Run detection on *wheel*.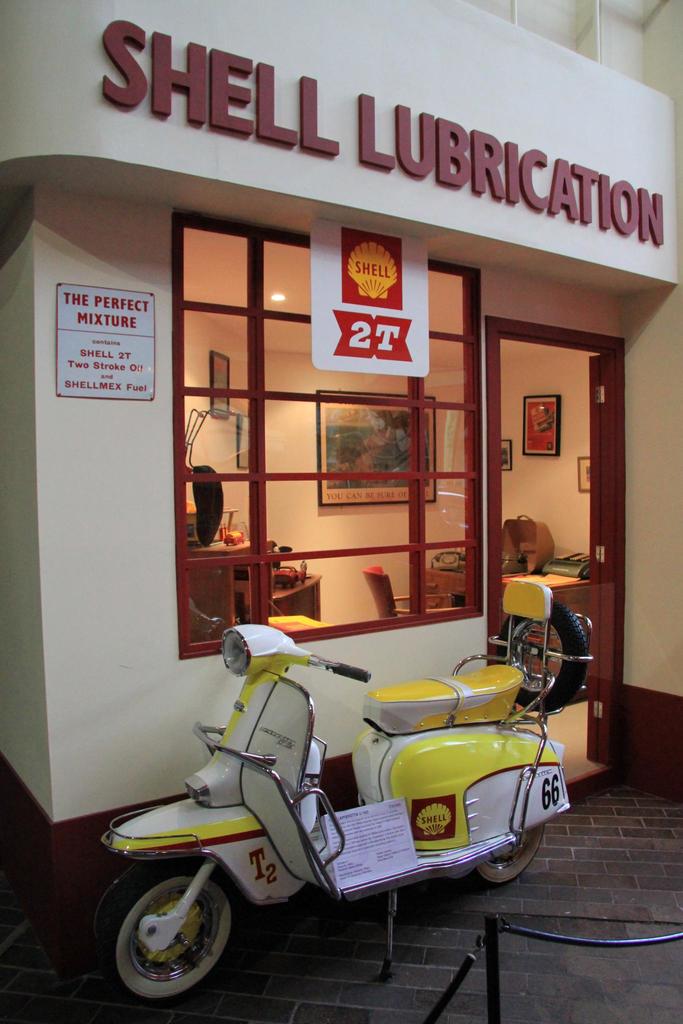
Result: pyautogui.locateOnScreen(463, 824, 545, 889).
